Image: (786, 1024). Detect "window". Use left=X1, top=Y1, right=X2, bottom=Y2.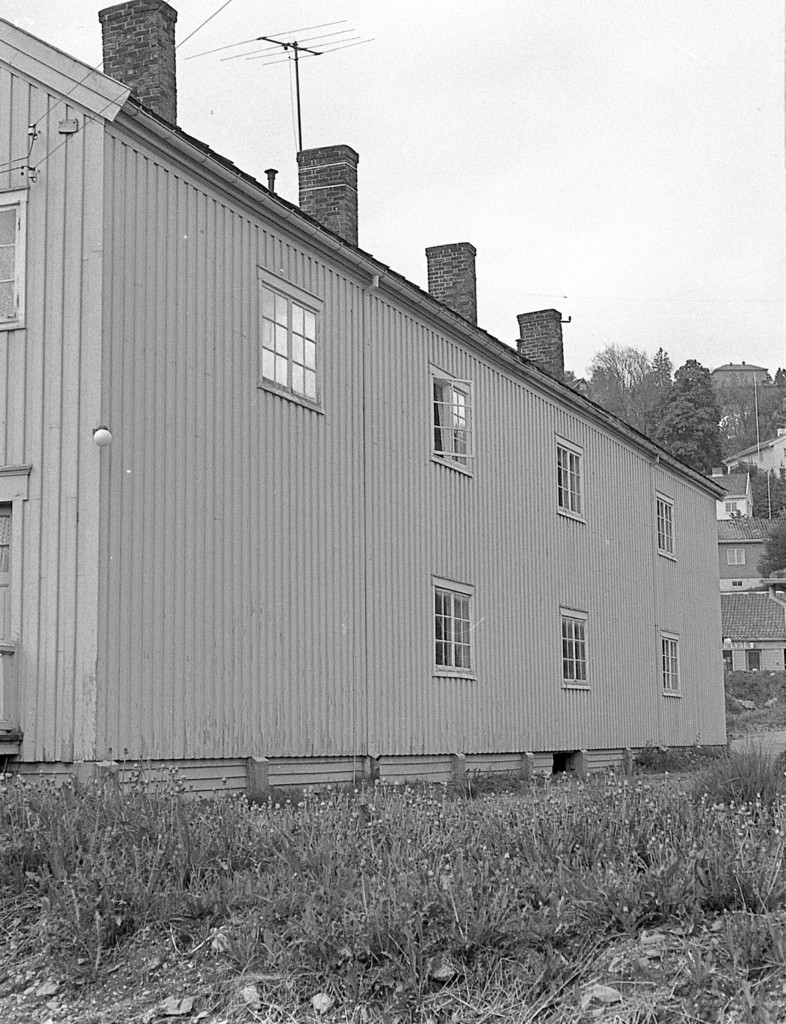
left=0, top=498, right=20, bottom=652.
